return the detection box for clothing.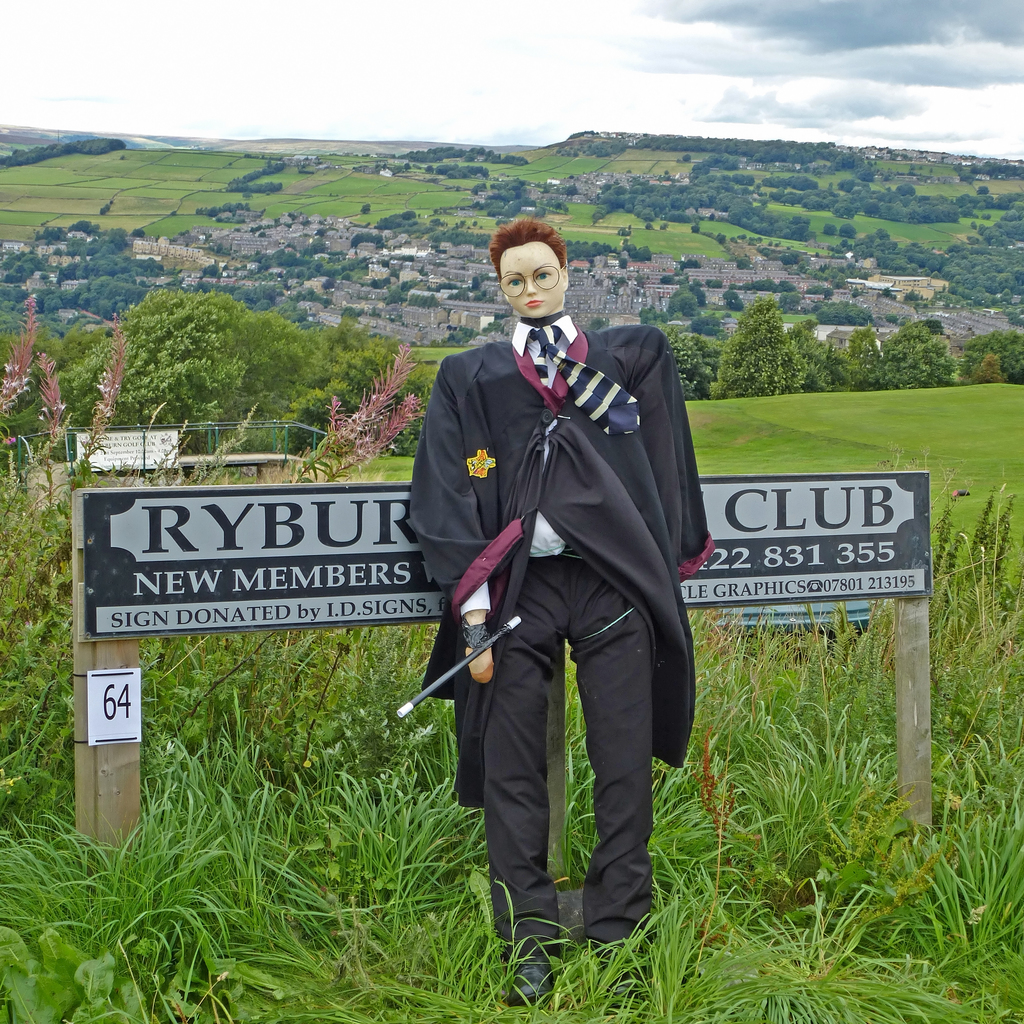
detection(400, 316, 729, 965).
